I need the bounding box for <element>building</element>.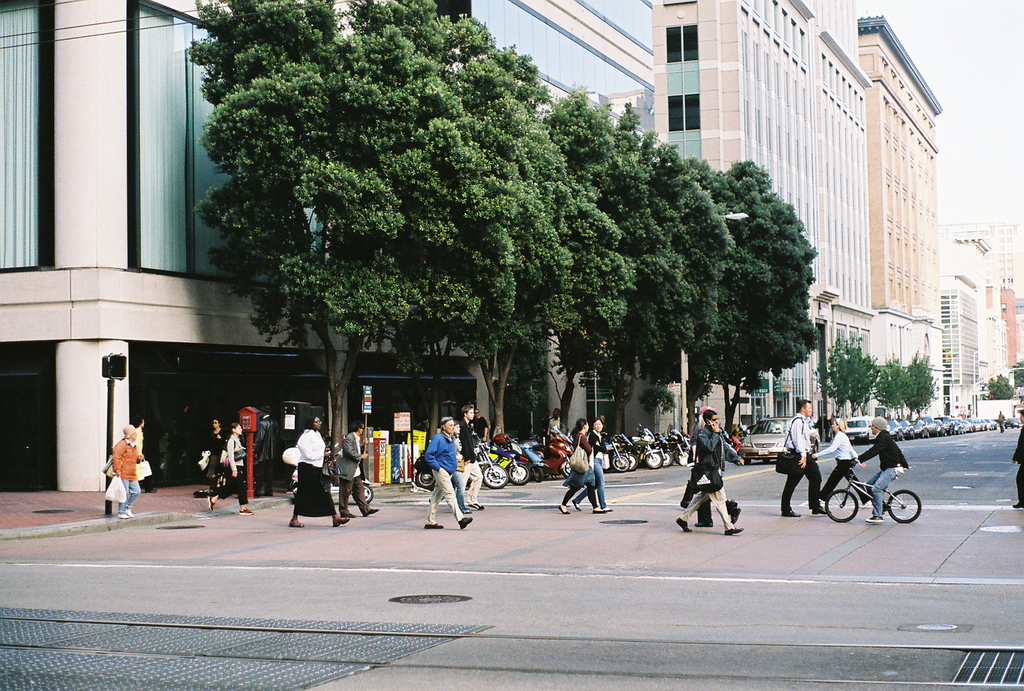
Here it is: bbox=[859, 12, 941, 364].
